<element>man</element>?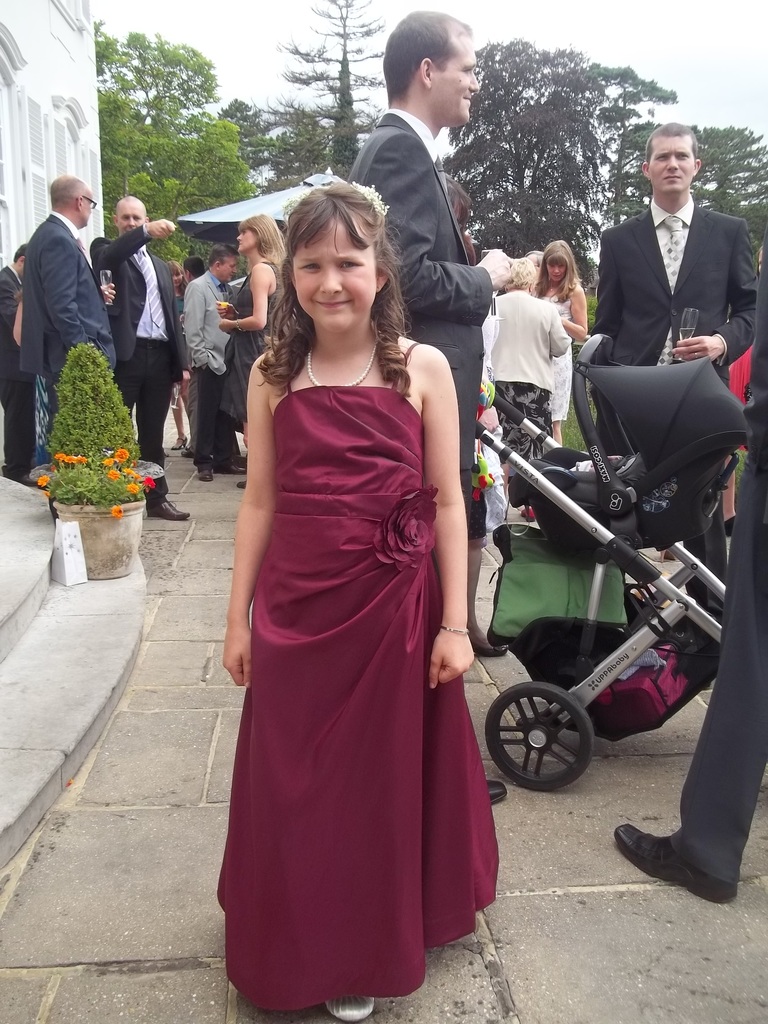
(91,196,193,522)
